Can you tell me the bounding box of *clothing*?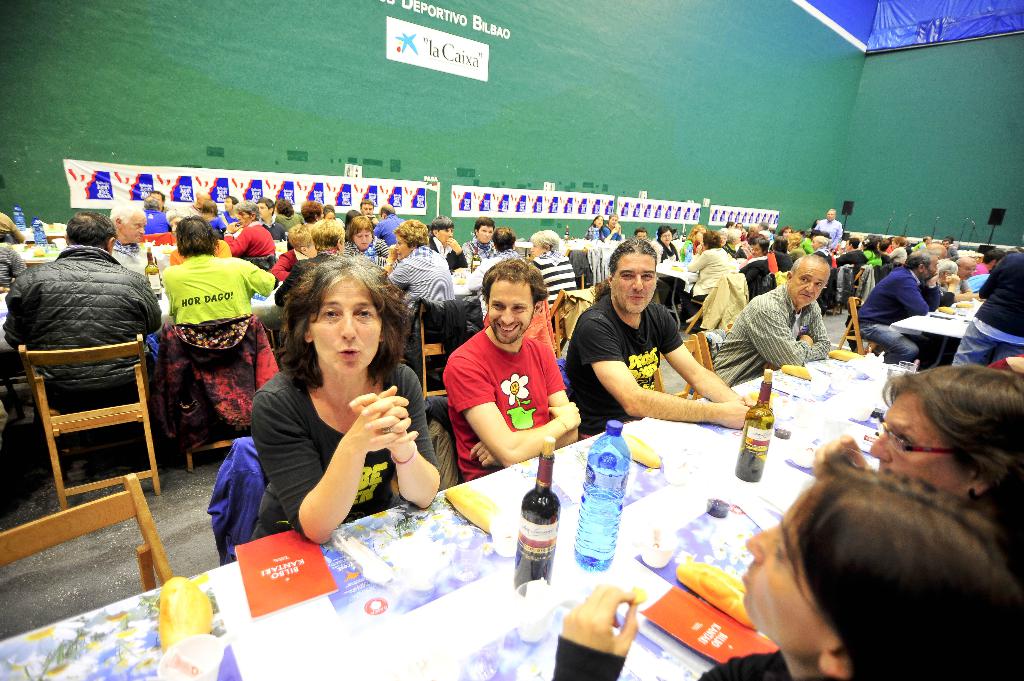
pyautogui.locateOnScreen(727, 254, 776, 304).
